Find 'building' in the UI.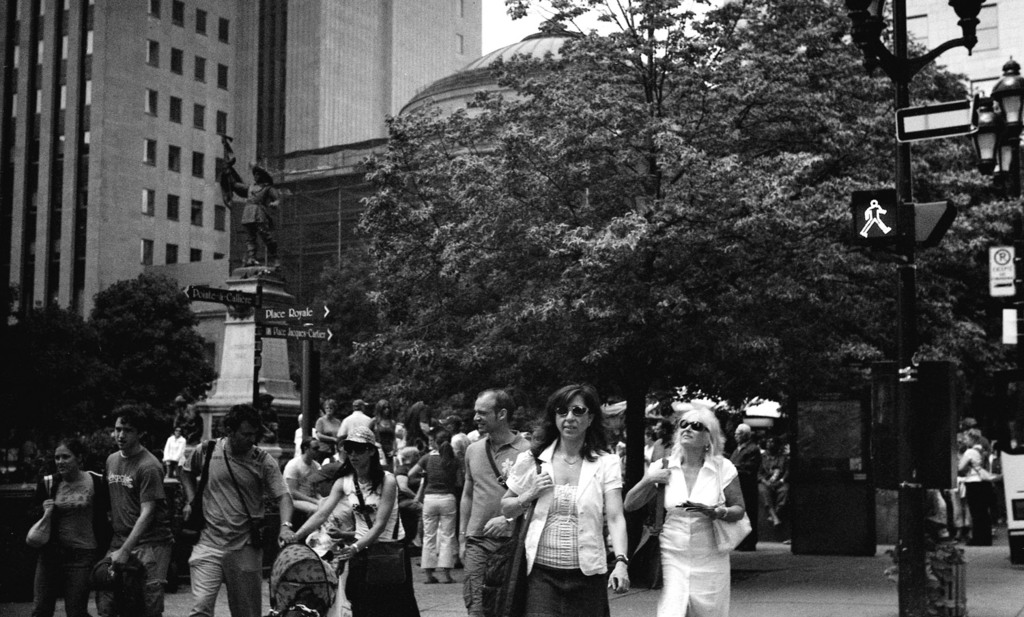
UI element at (left=0, top=0, right=483, bottom=323).
